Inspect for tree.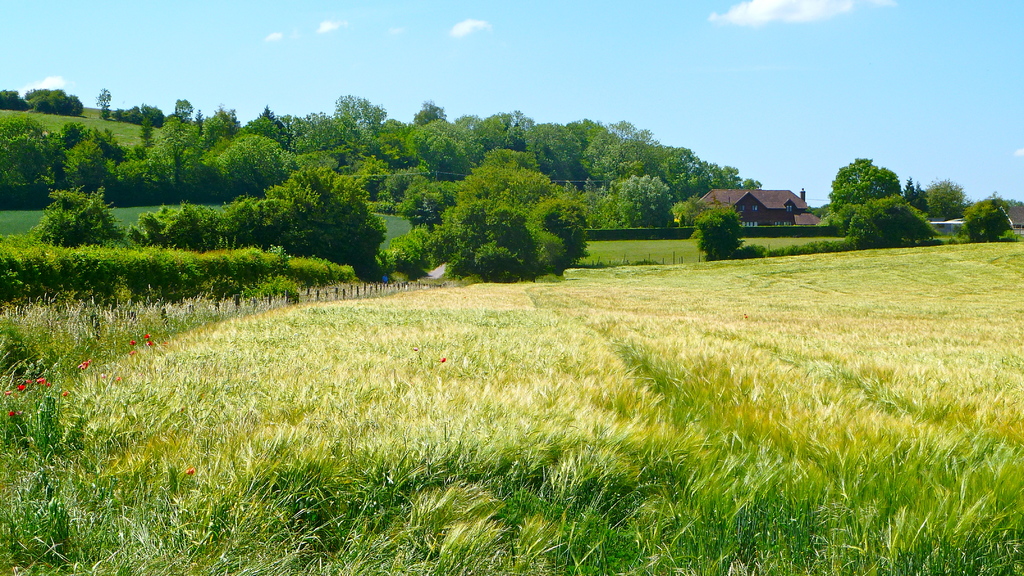
Inspection: pyautogui.locateOnScreen(908, 176, 972, 225).
